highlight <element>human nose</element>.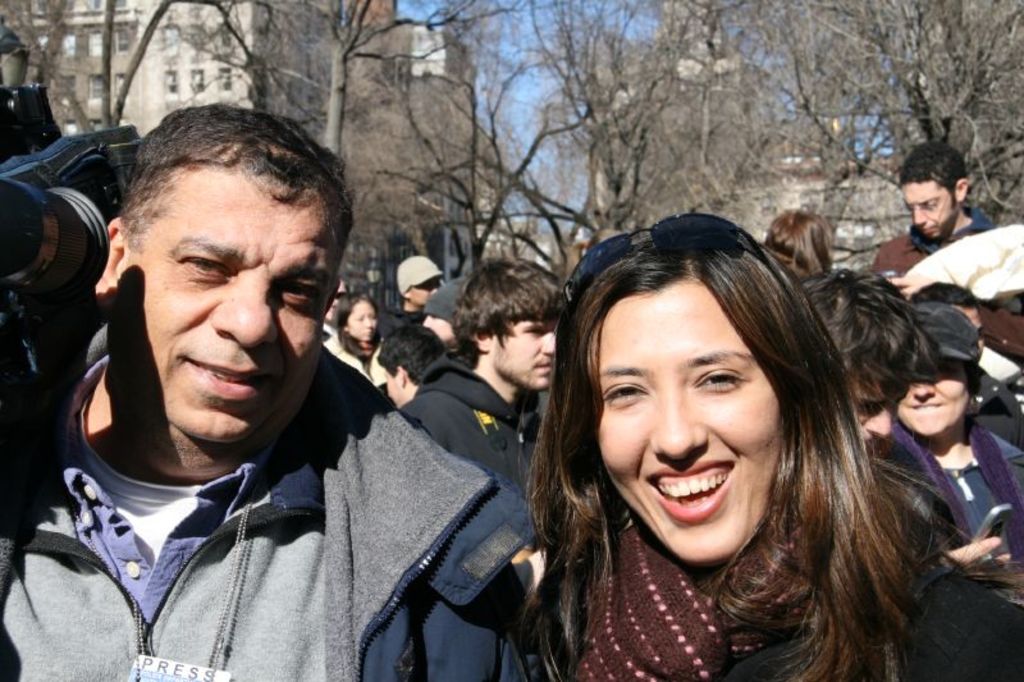
Highlighted region: pyautogui.locateOnScreen(915, 207, 929, 225).
